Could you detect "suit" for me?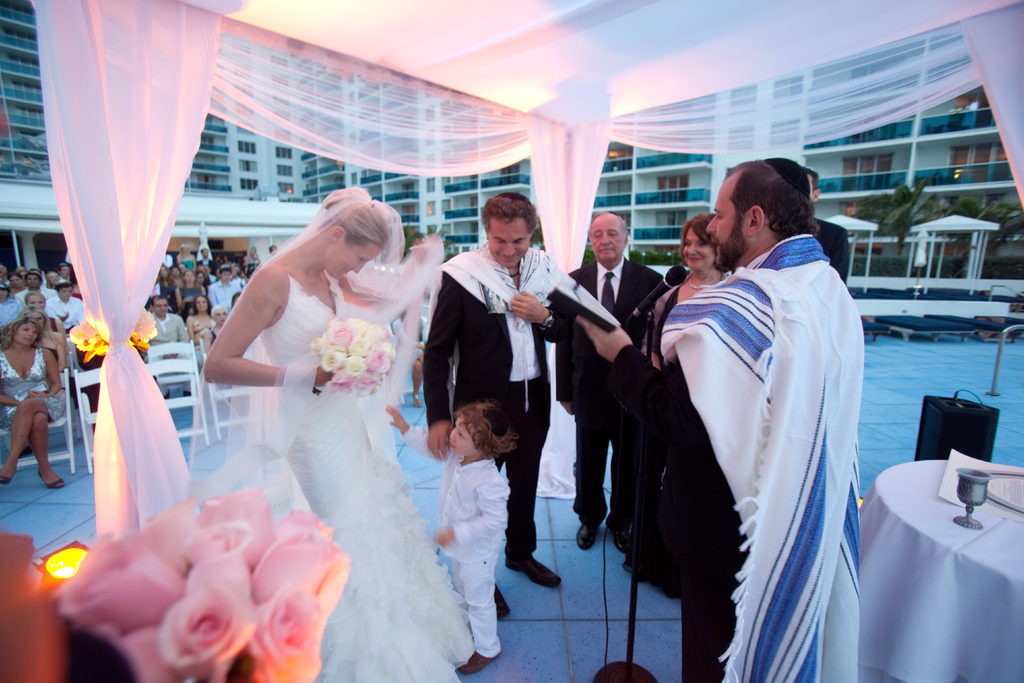
Detection result: [x1=548, y1=260, x2=672, y2=525].
